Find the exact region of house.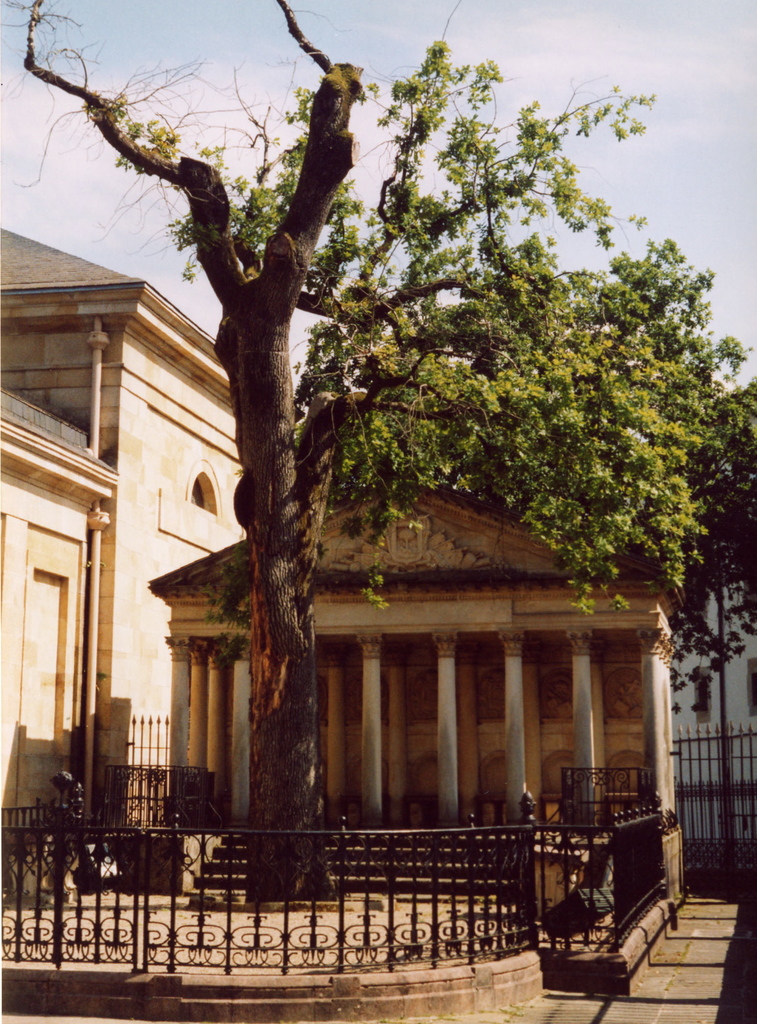
Exact region: (x1=147, y1=484, x2=687, y2=915).
